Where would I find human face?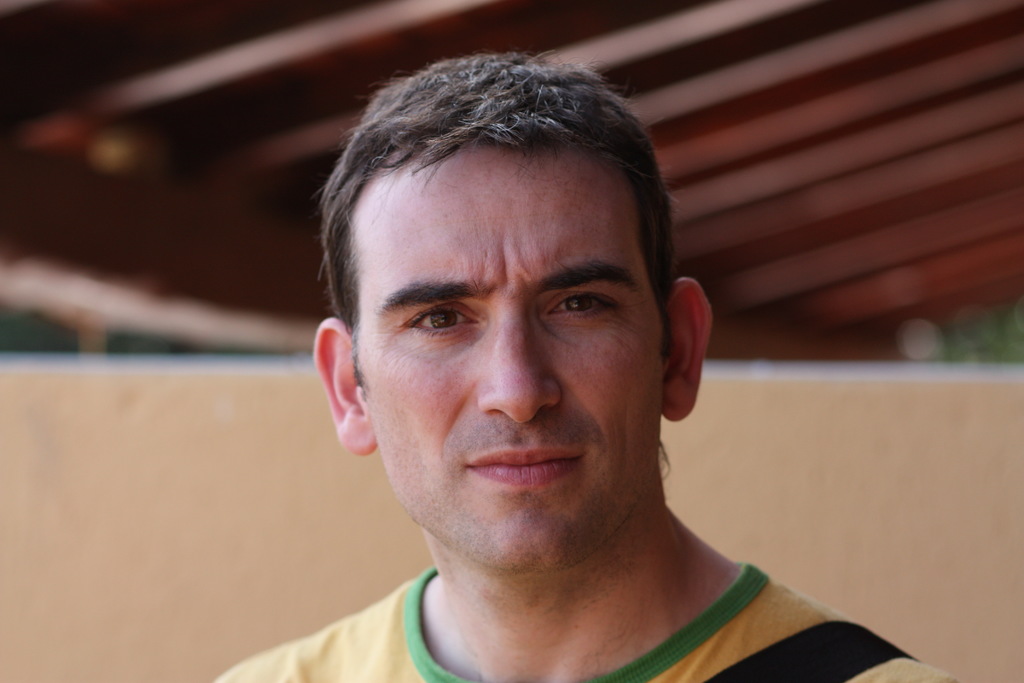
At crop(332, 131, 674, 580).
